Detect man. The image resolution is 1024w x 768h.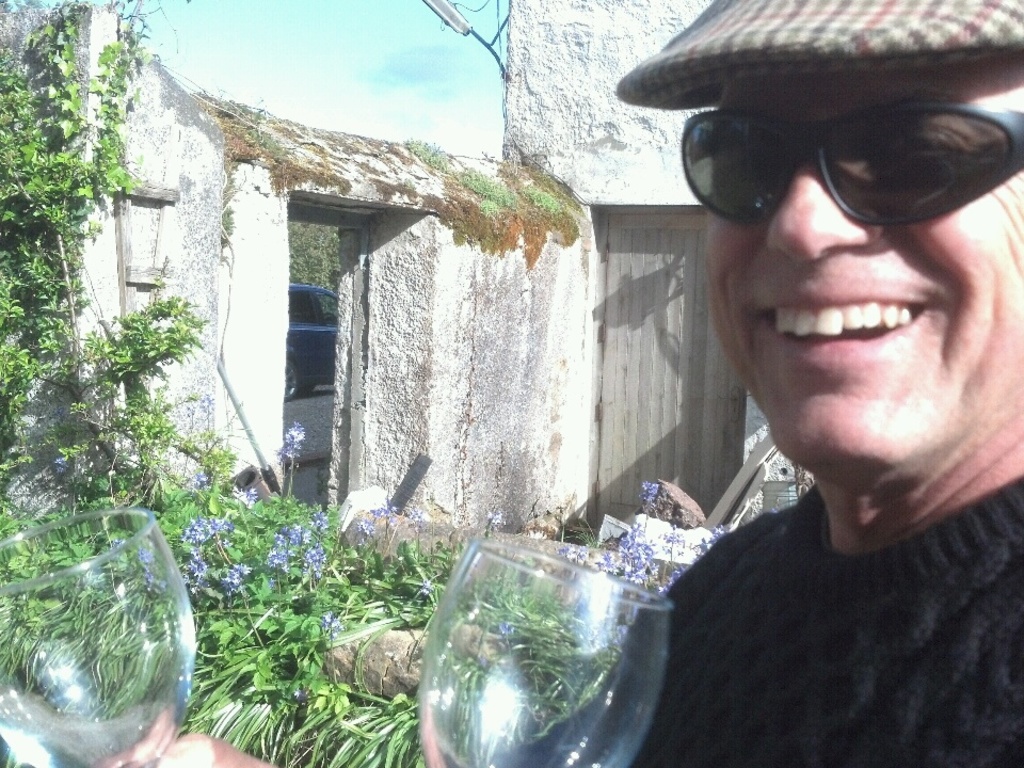
box(540, 3, 1023, 767).
